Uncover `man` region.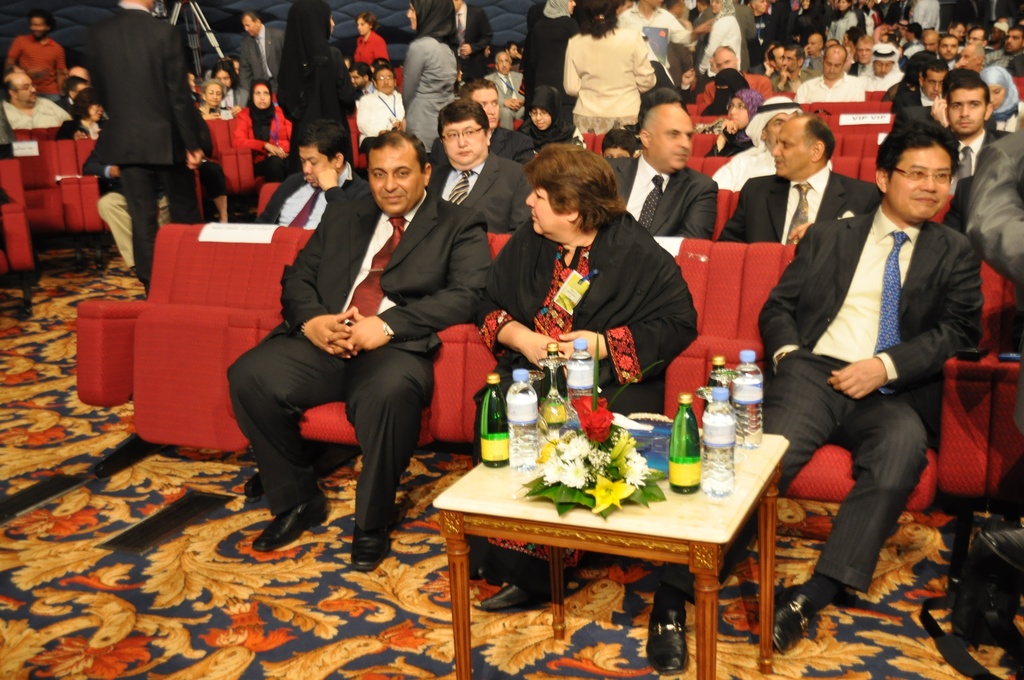
Uncovered: bbox=(451, 0, 493, 83).
